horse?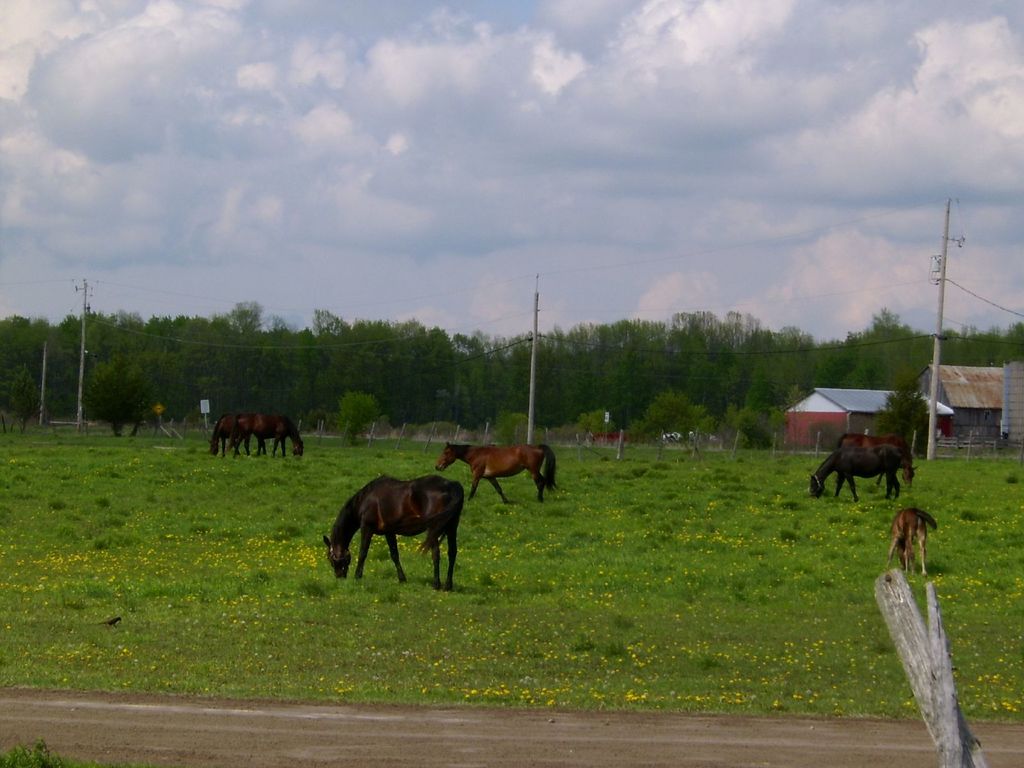
808, 443, 902, 500
